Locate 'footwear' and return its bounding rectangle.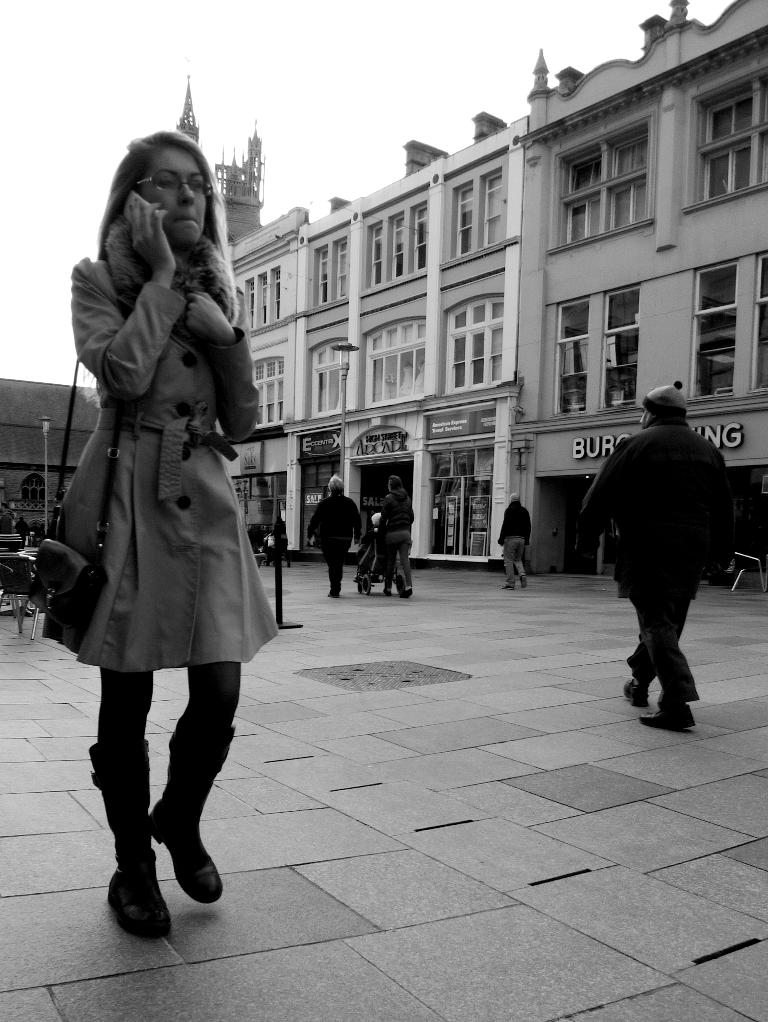
150:797:226:903.
